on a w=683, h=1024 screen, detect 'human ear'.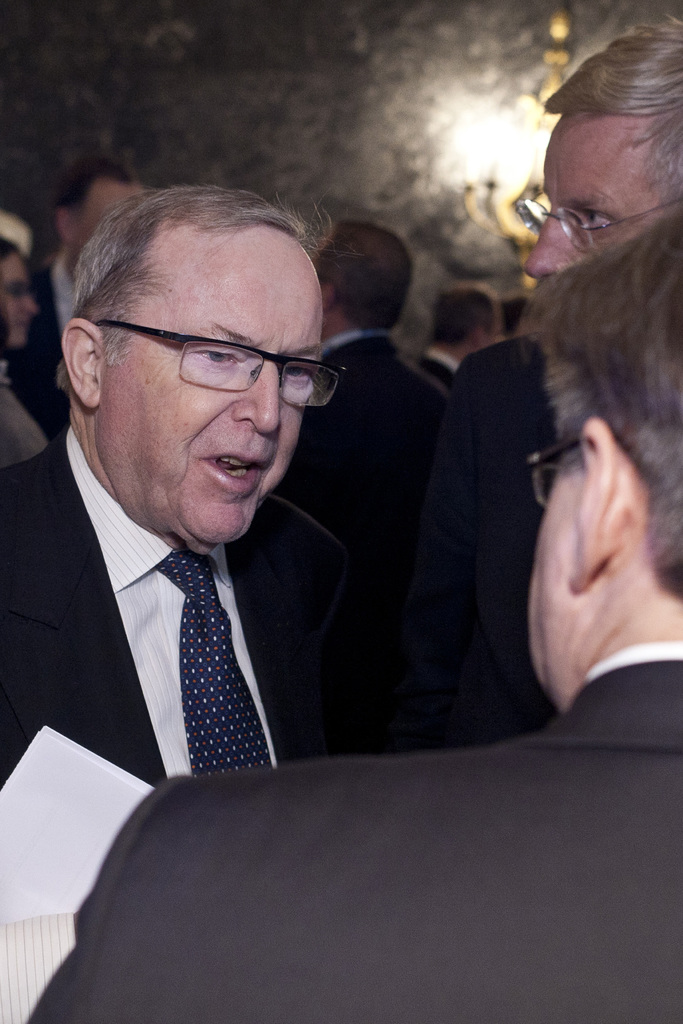
[left=563, top=410, right=639, bottom=592].
